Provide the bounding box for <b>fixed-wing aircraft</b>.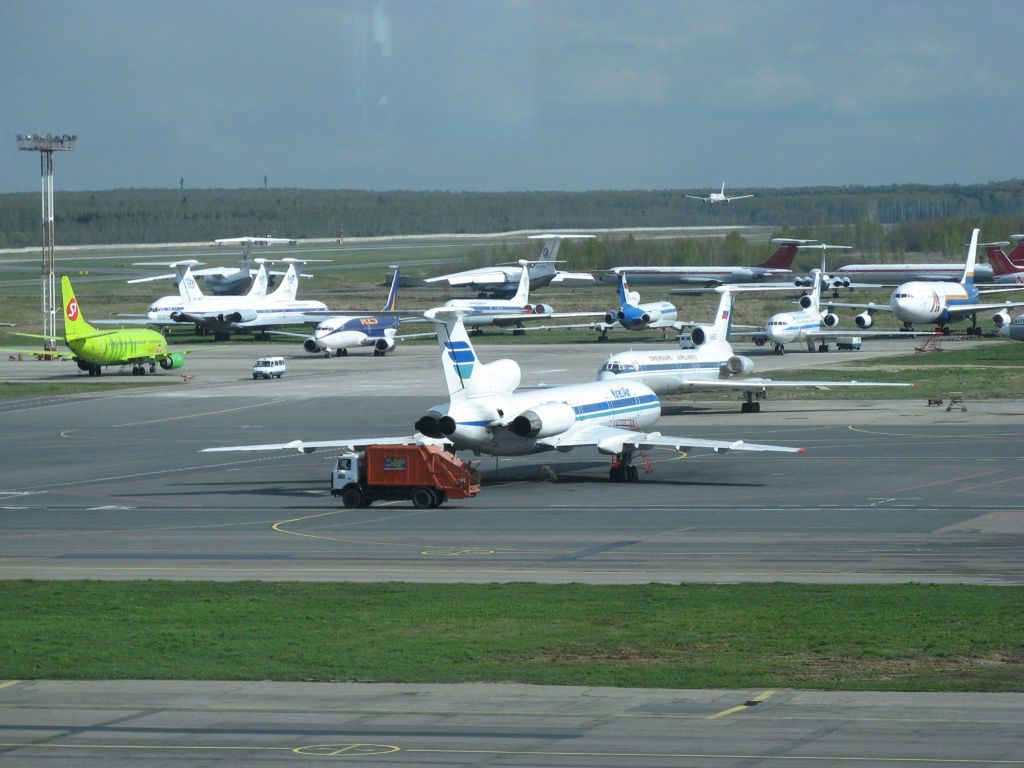
pyautogui.locateOnScreen(421, 233, 597, 298).
